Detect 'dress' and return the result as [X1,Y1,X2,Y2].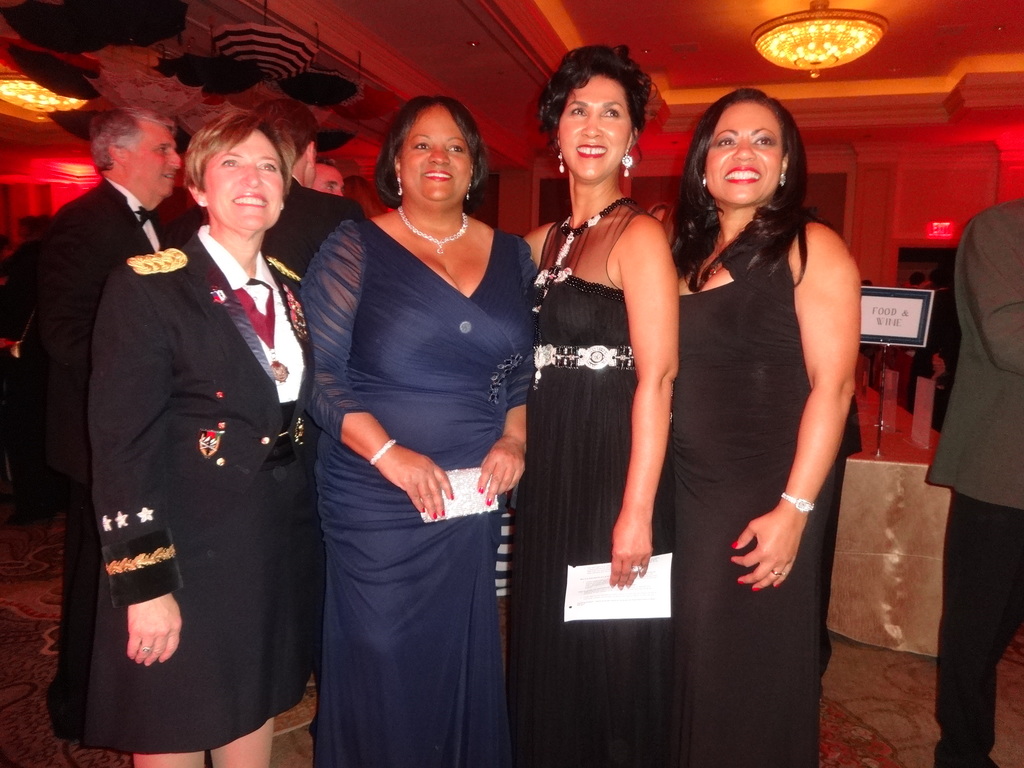
[298,223,535,767].
